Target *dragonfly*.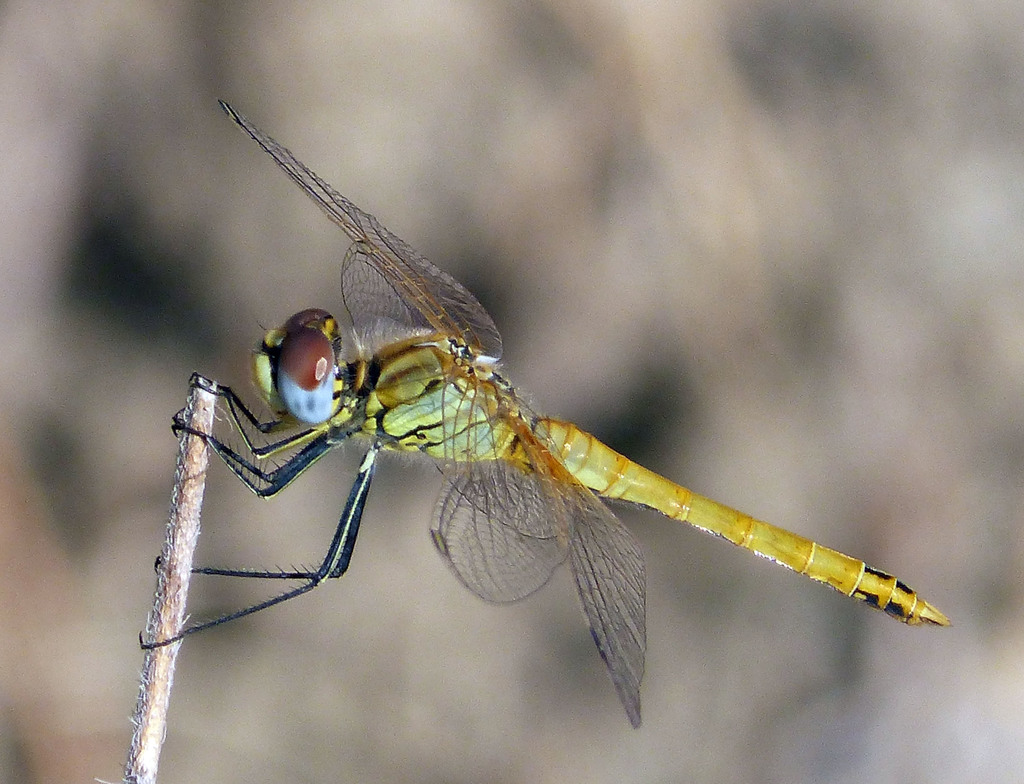
Target region: <box>136,97,951,731</box>.
